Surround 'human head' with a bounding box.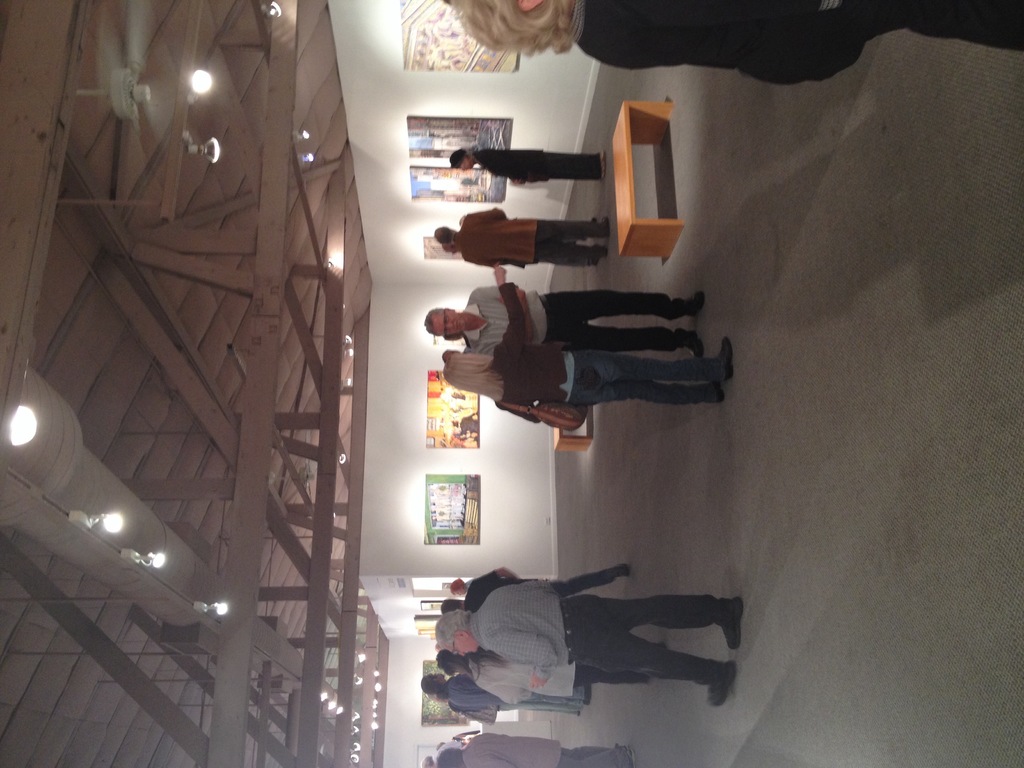
crop(442, 353, 493, 389).
